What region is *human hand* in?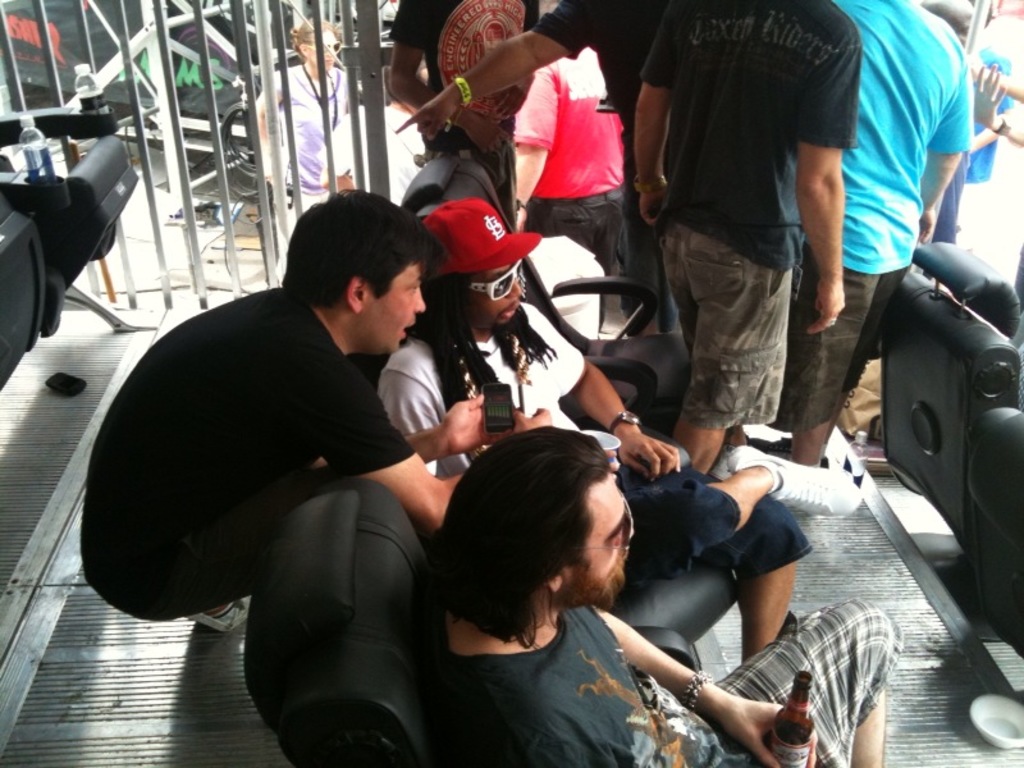
259,155,273,183.
